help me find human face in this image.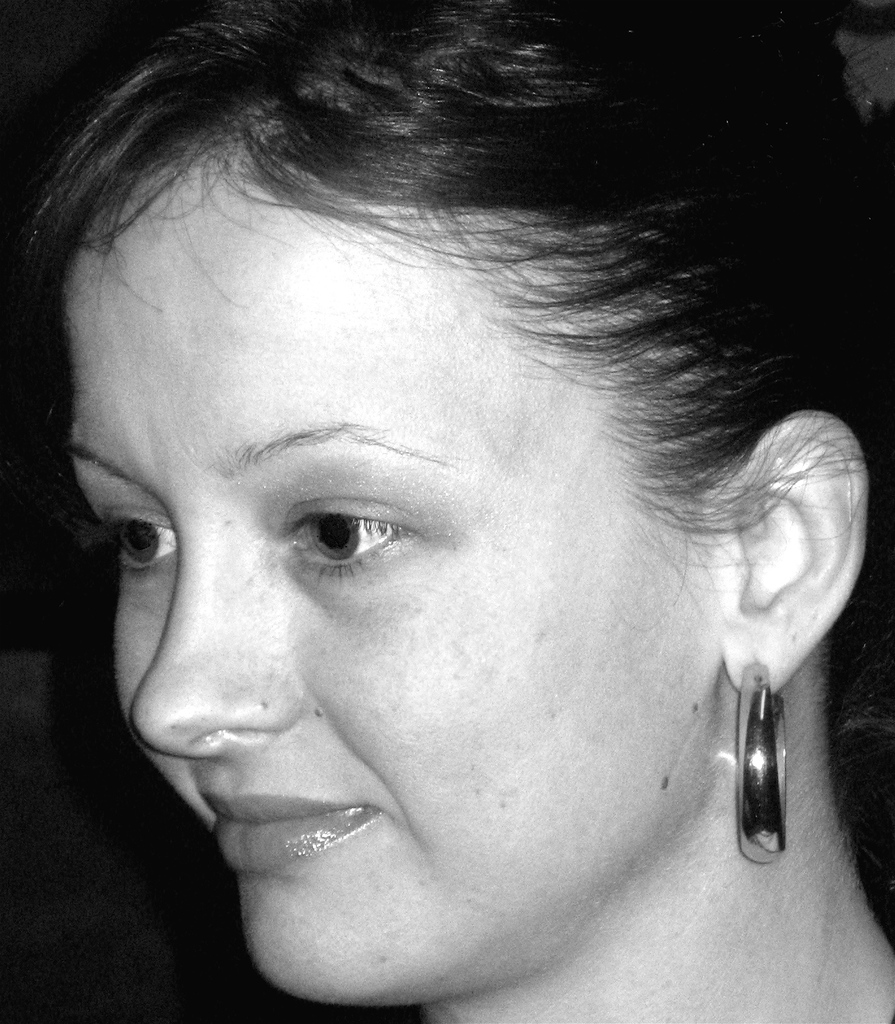
Found it: {"left": 65, "top": 175, "right": 707, "bottom": 999}.
